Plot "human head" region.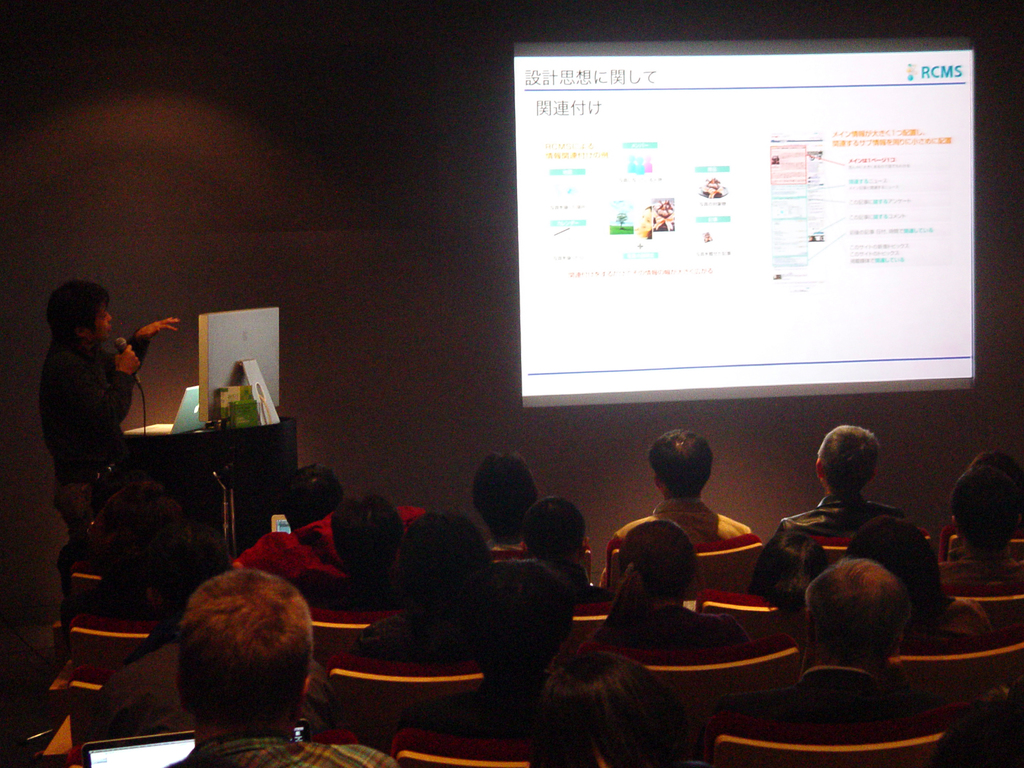
Plotted at <box>613,521,695,602</box>.
